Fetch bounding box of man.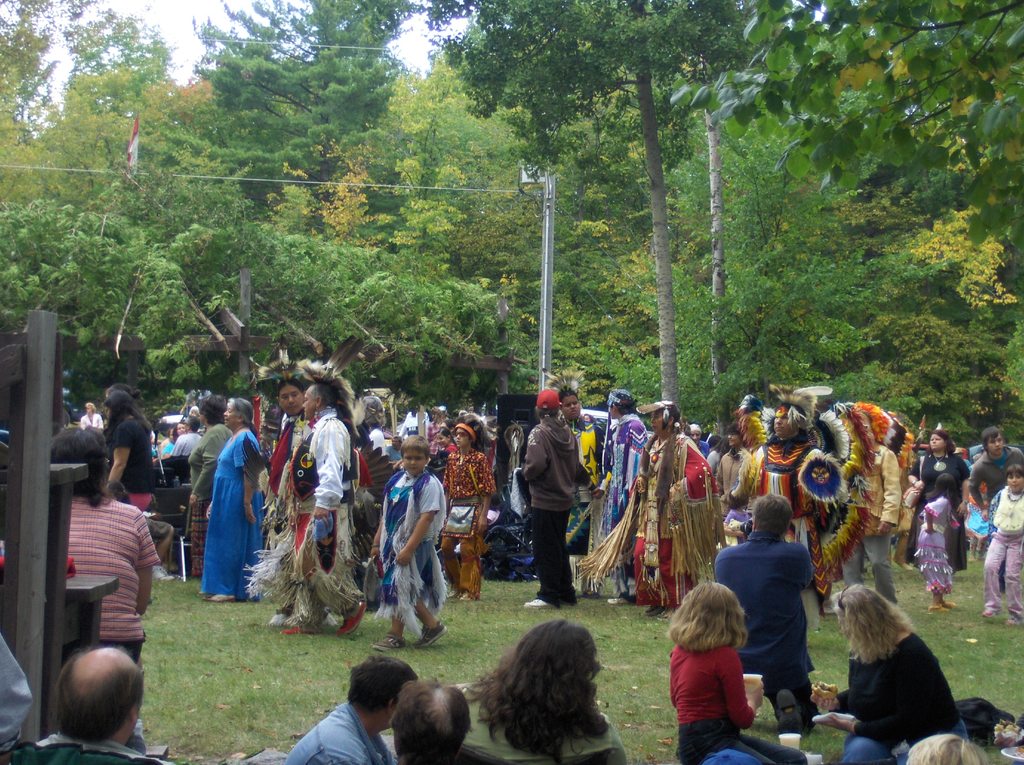
Bbox: Rect(387, 439, 402, 463).
